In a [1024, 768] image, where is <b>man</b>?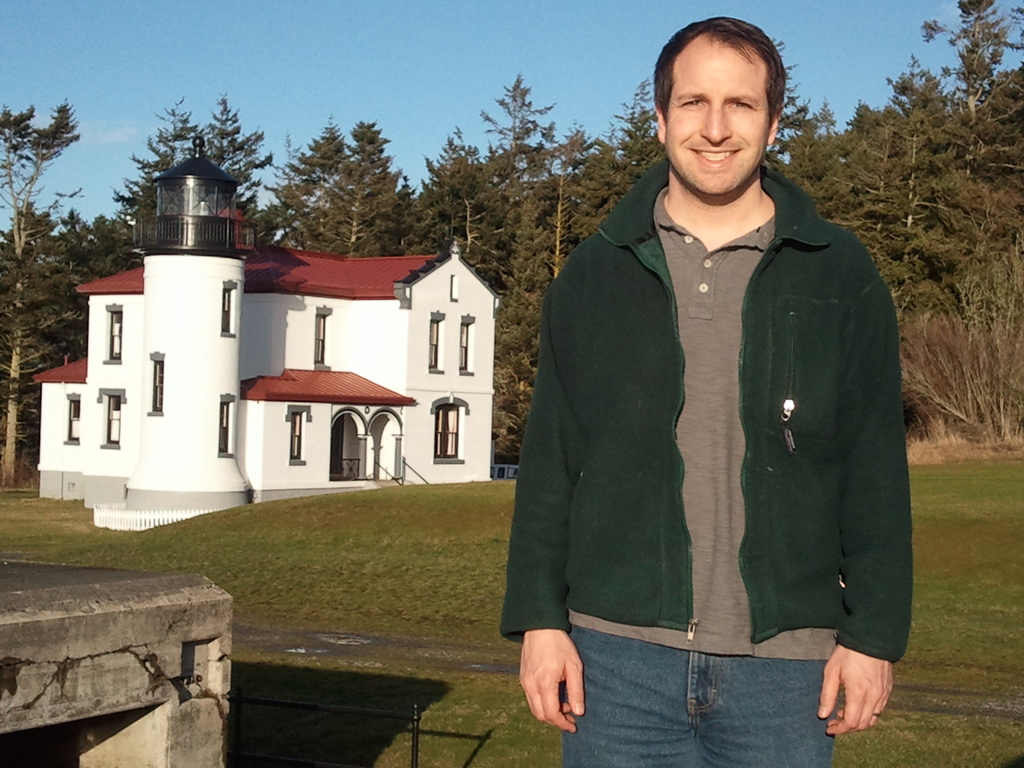
detection(502, 2, 929, 767).
